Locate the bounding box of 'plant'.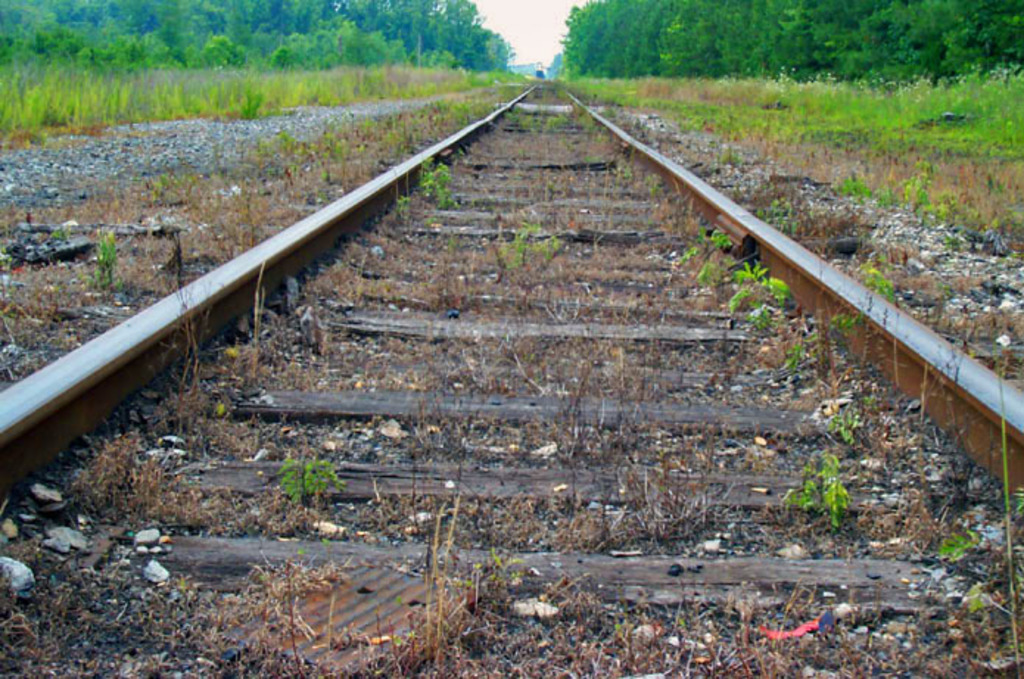
Bounding box: Rect(753, 303, 776, 339).
